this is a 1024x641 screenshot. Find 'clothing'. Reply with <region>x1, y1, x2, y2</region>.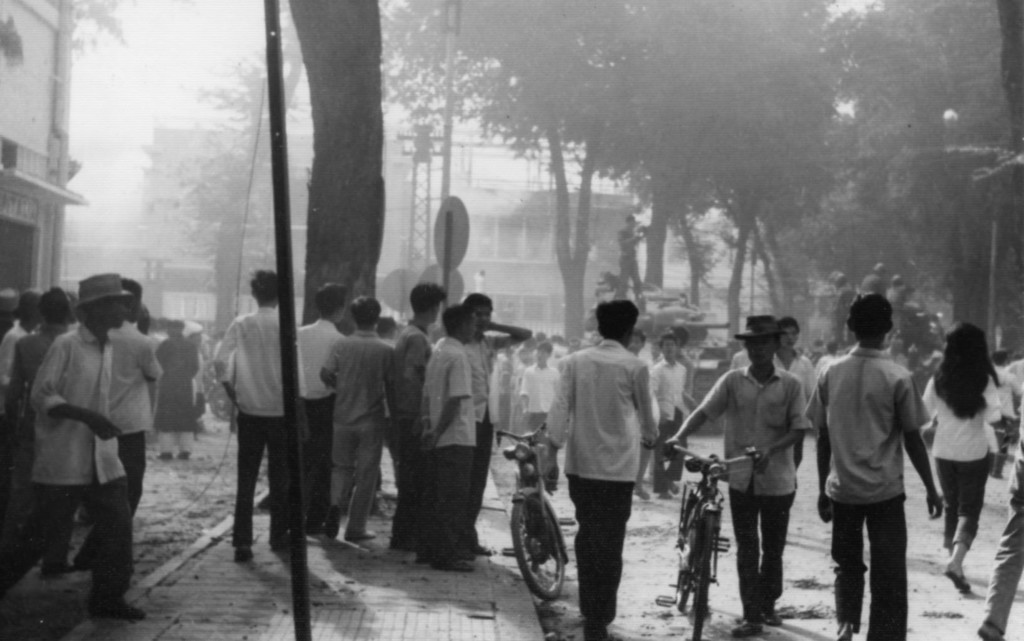
<region>1, 312, 17, 409</region>.
